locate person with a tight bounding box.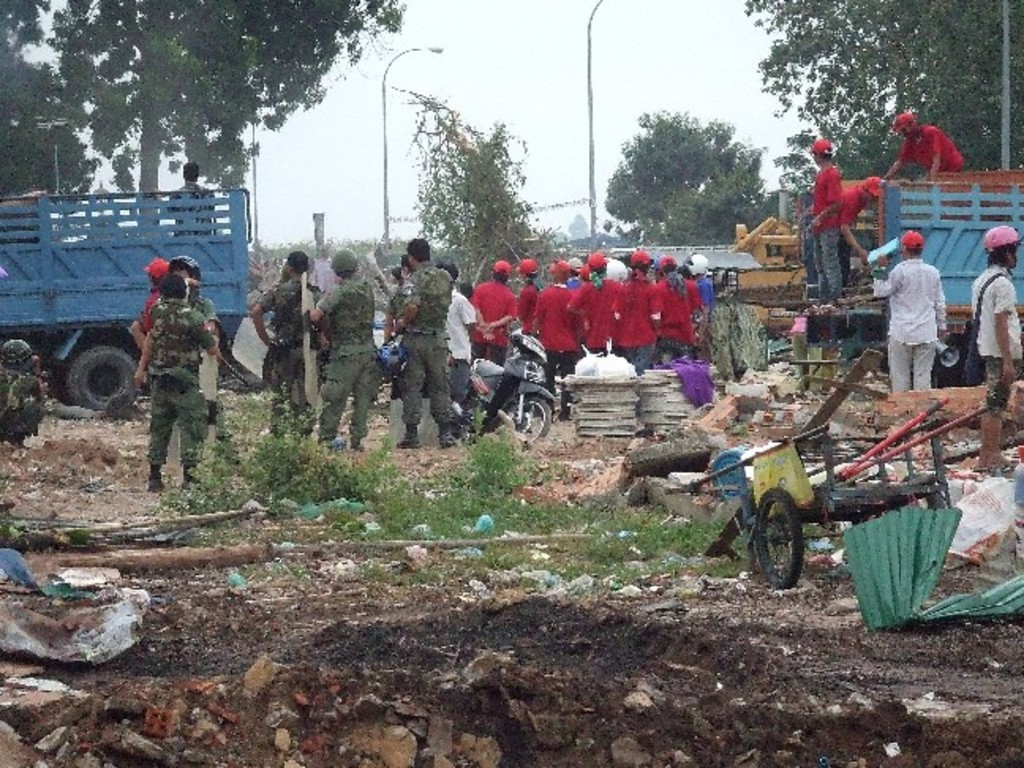
l=649, t=256, r=695, b=367.
